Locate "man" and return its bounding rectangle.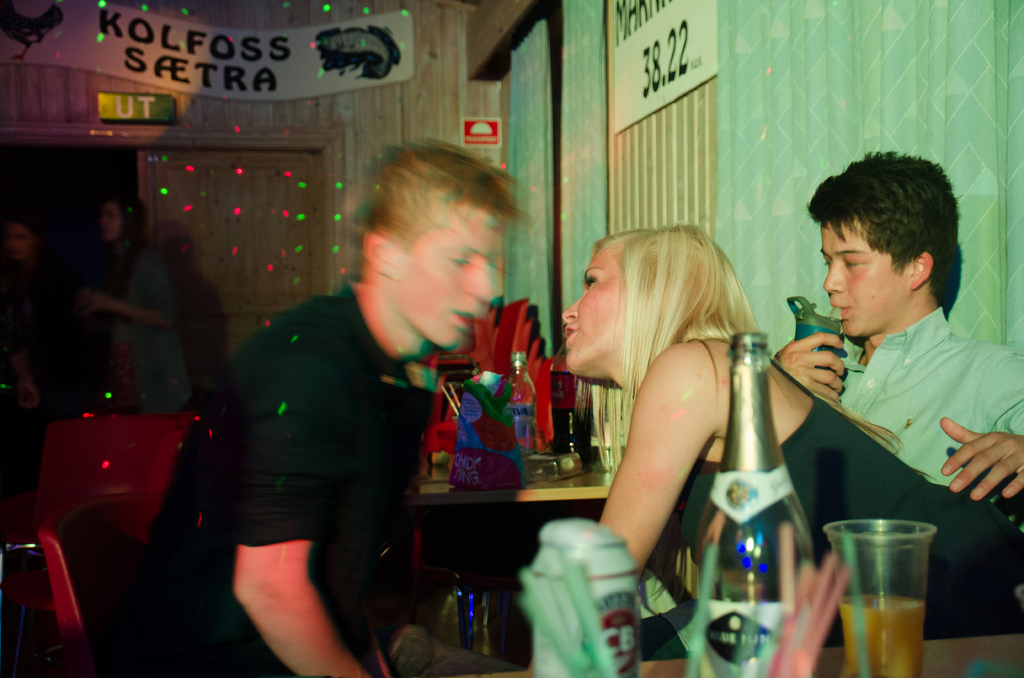
bbox=(776, 152, 1023, 505).
